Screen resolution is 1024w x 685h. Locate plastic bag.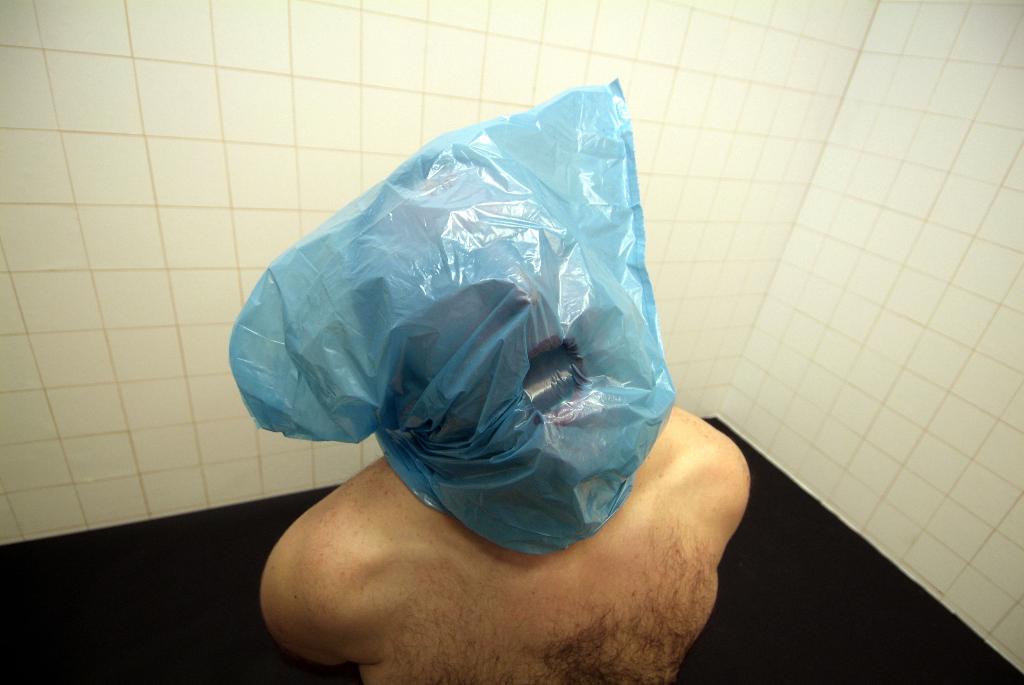
223 74 671 557.
